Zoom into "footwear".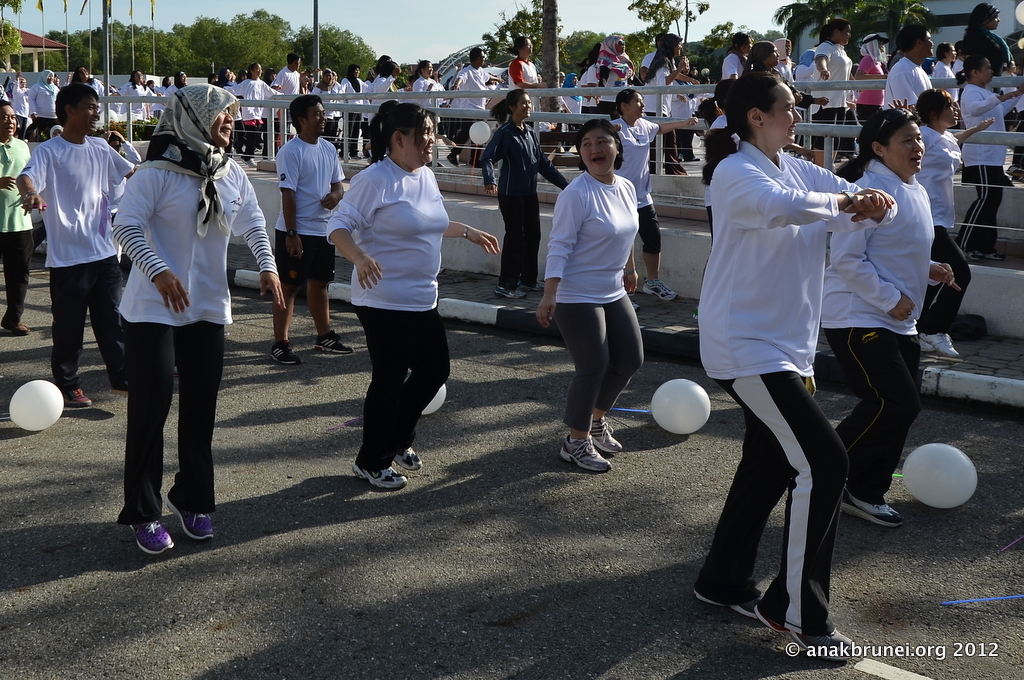
Zoom target: [x1=128, y1=520, x2=171, y2=558].
